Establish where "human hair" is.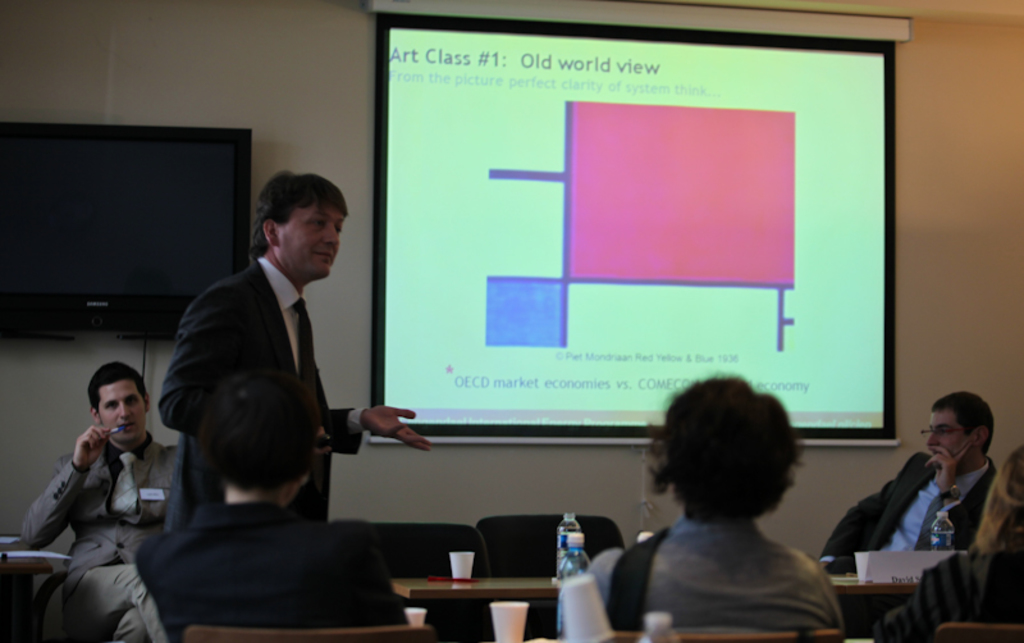
Established at [x1=941, y1=384, x2=1004, y2=459].
